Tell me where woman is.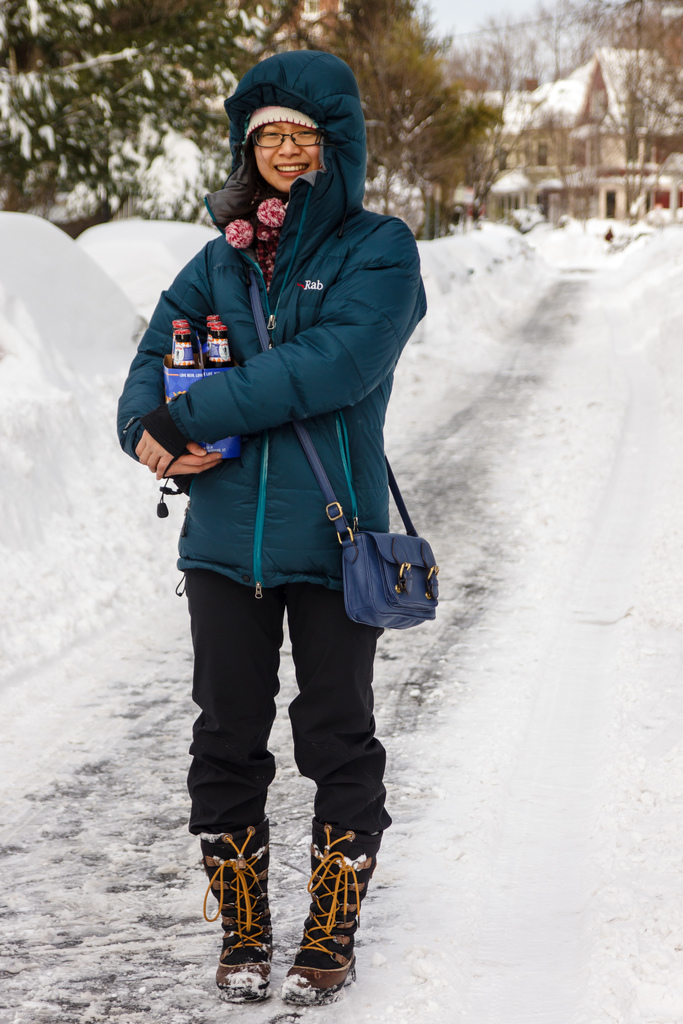
woman is at <region>124, 36, 444, 932</region>.
